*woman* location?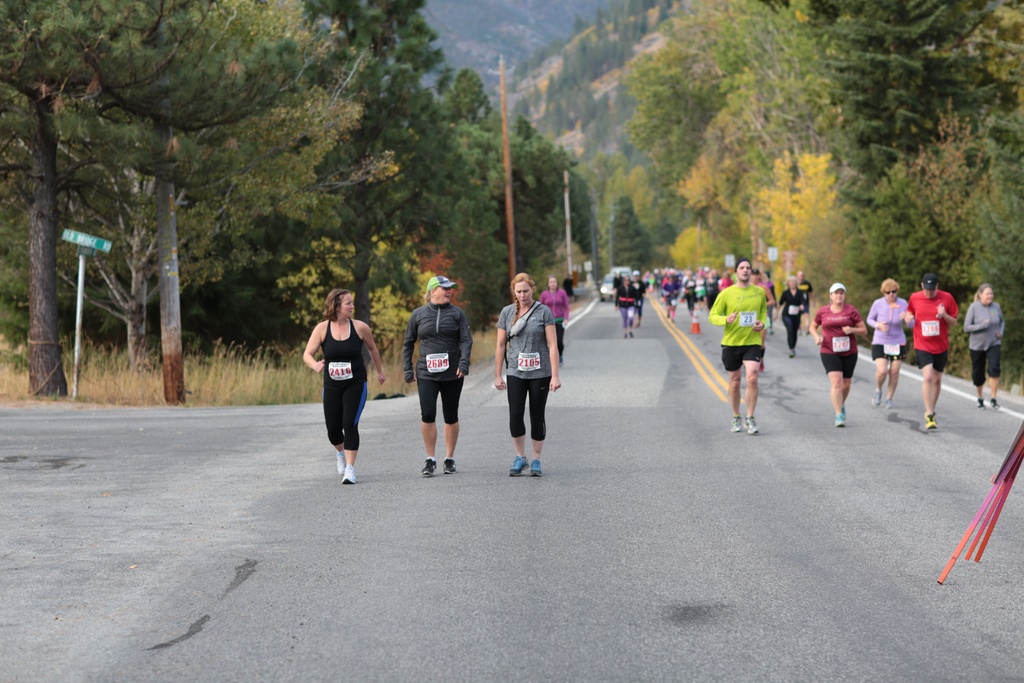
405,277,476,472
